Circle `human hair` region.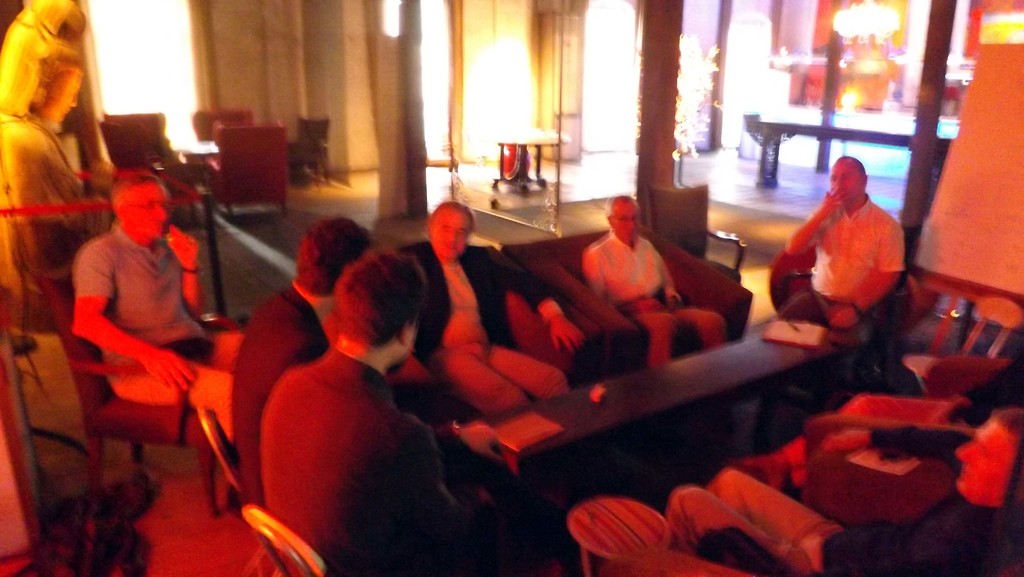
Region: pyautogui.locateOnScreen(329, 247, 435, 346).
